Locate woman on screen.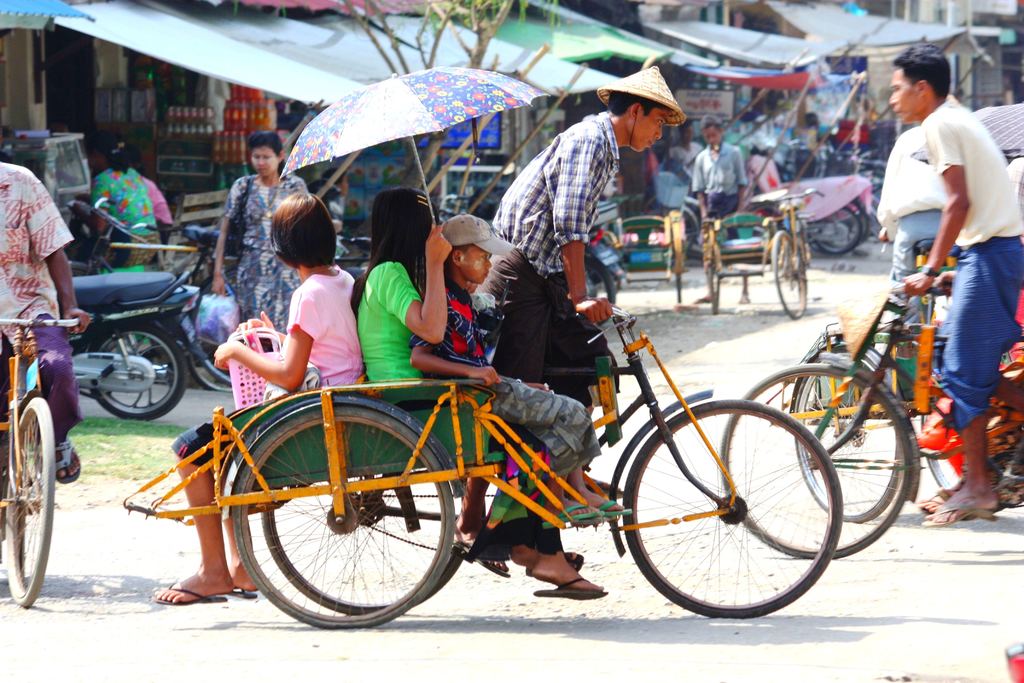
On screen at select_region(71, 129, 154, 259).
